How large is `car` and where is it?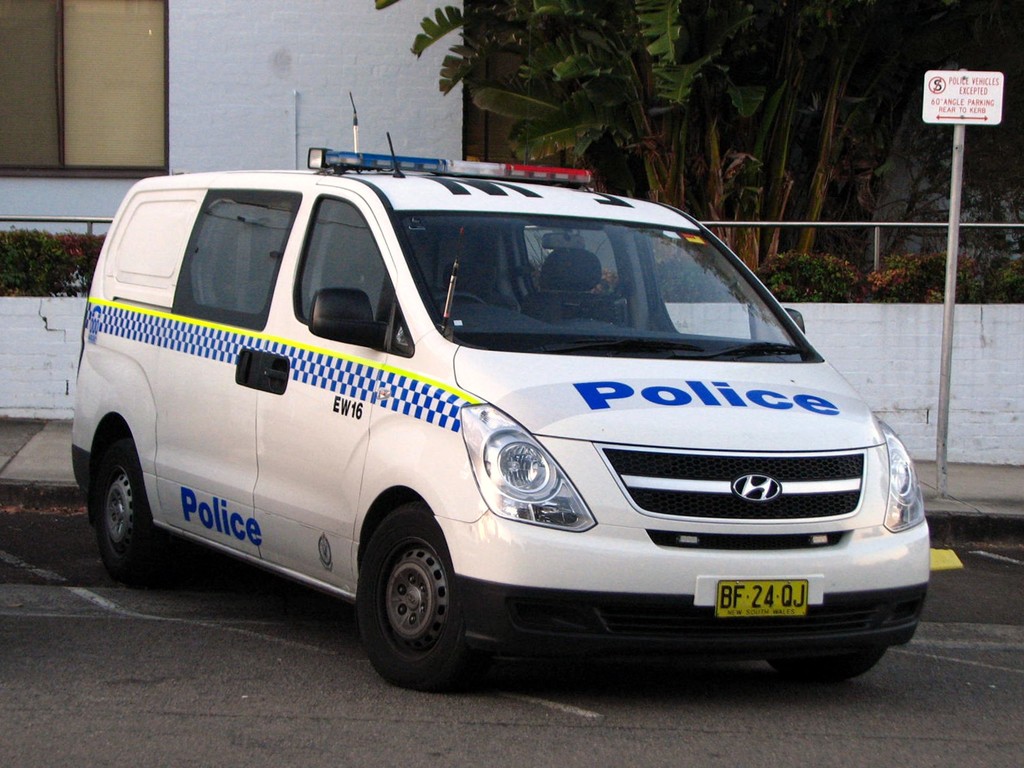
Bounding box: [61,172,870,670].
